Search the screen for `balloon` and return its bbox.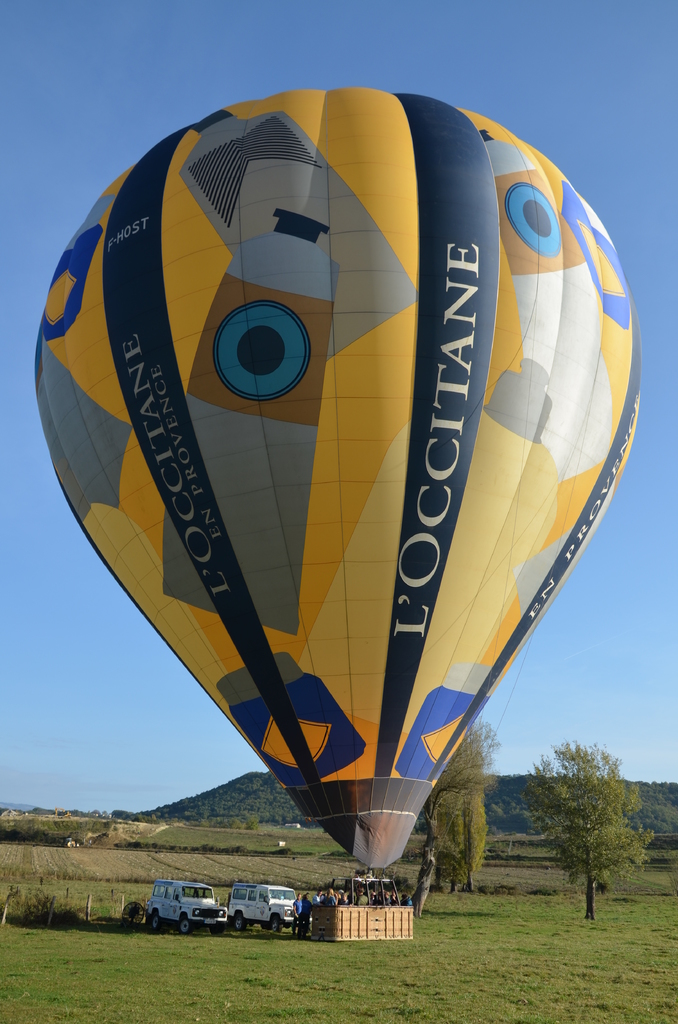
Found: box=[34, 84, 645, 868].
